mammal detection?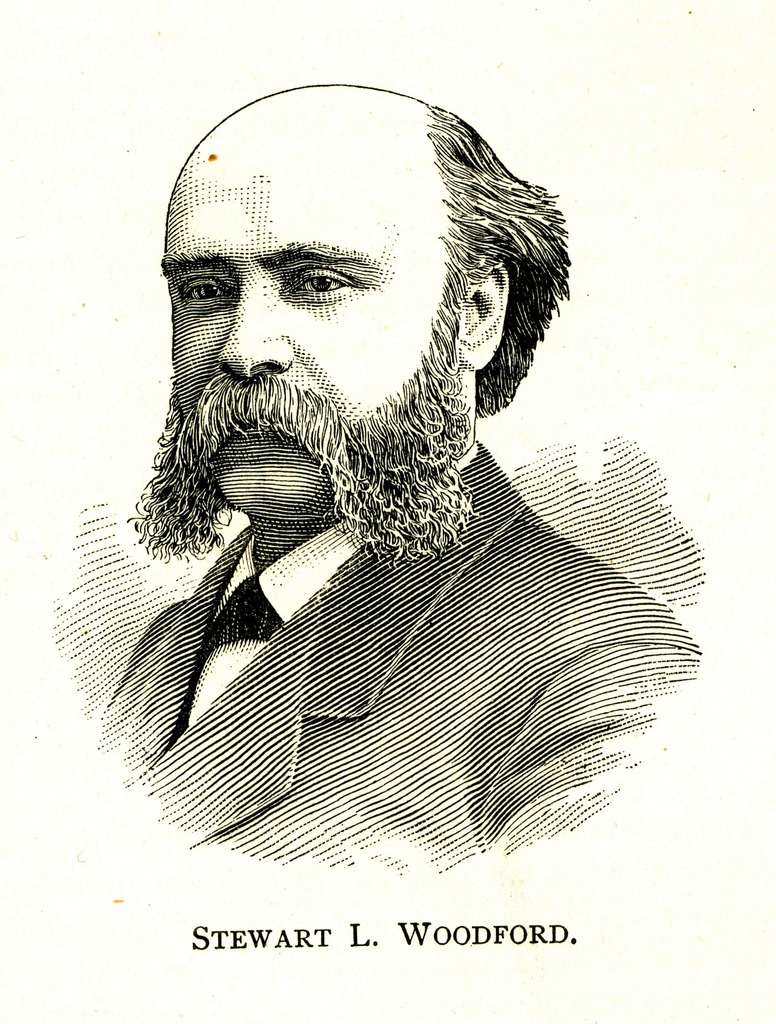
[left=64, top=79, right=706, bottom=873]
